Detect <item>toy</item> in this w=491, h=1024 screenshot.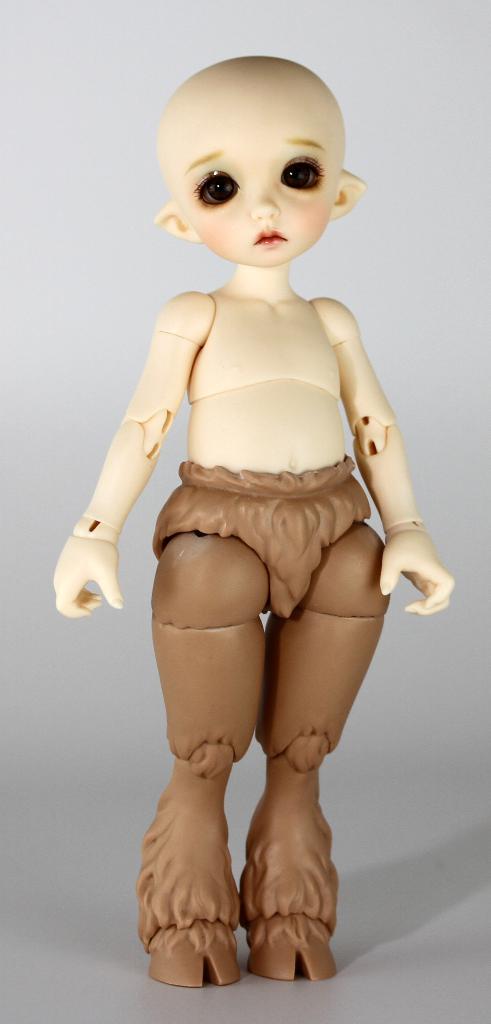
Detection: pyautogui.locateOnScreen(33, 0, 472, 936).
